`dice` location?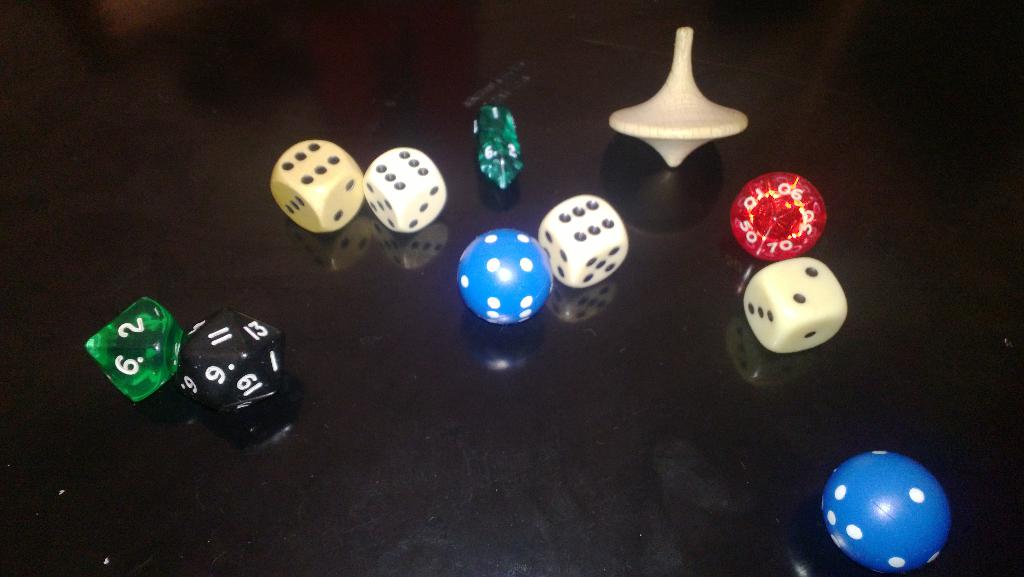
region(476, 97, 530, 192)
